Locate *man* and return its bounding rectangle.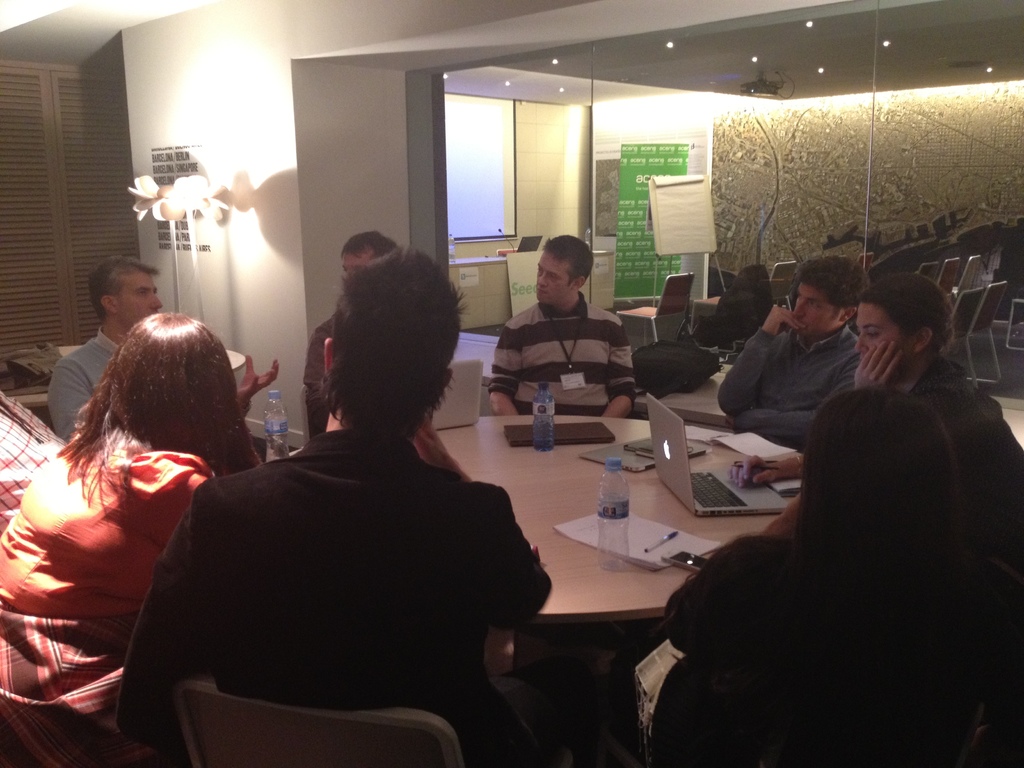
116/246/554/767.
